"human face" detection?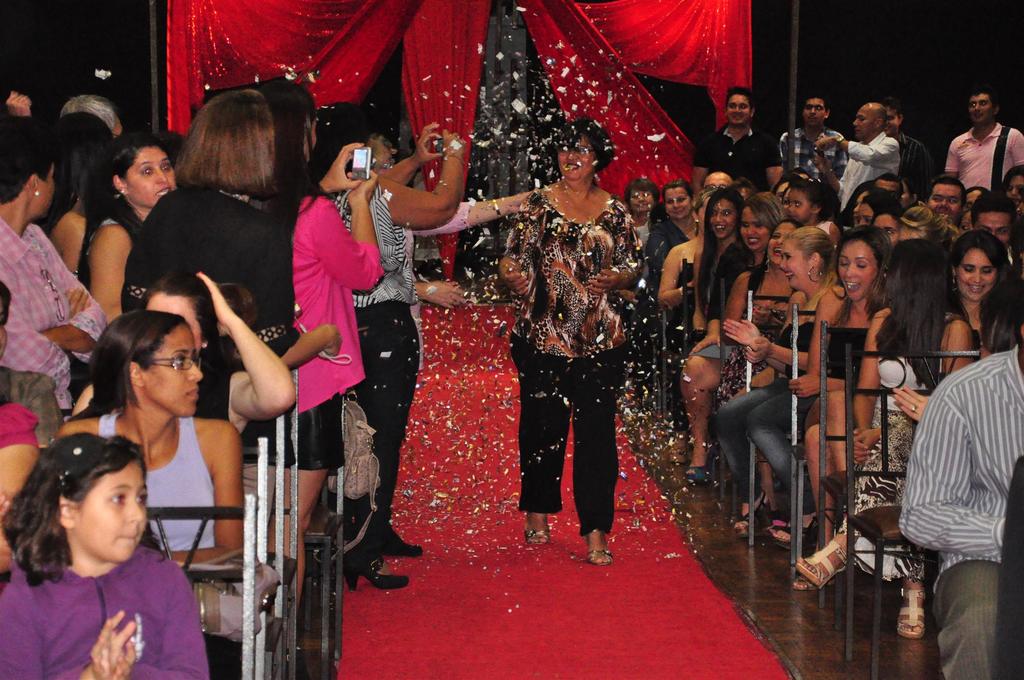
957:250:996:300
